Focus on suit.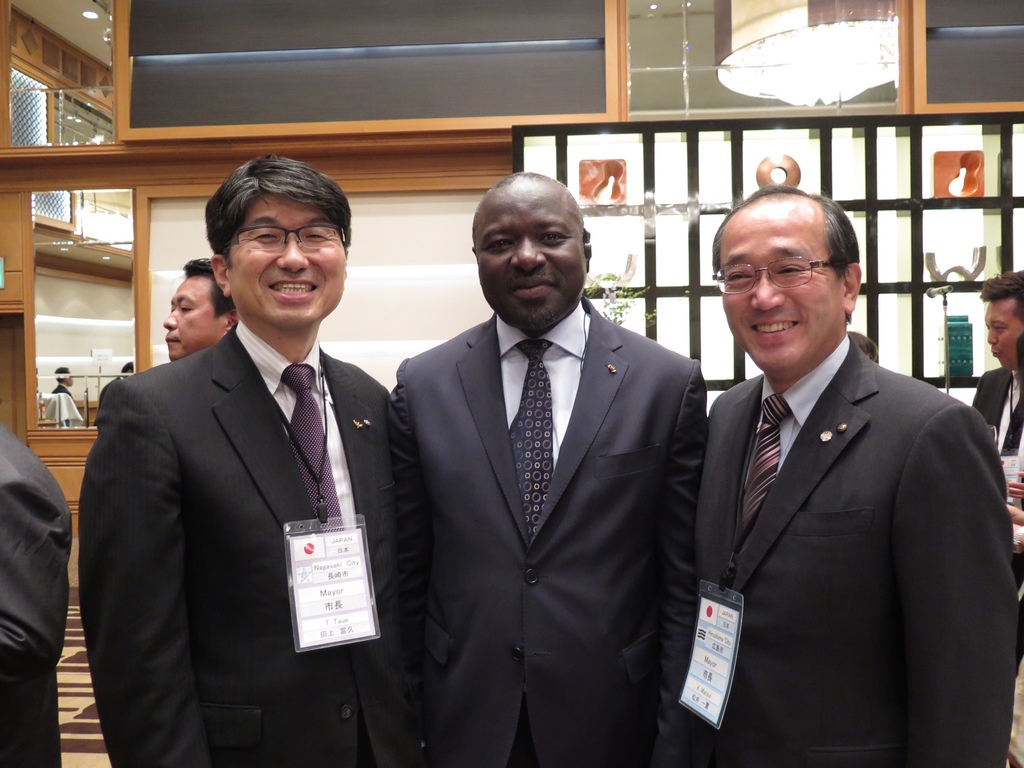
Focused at l=973, t=362, r=1023, b=450.
